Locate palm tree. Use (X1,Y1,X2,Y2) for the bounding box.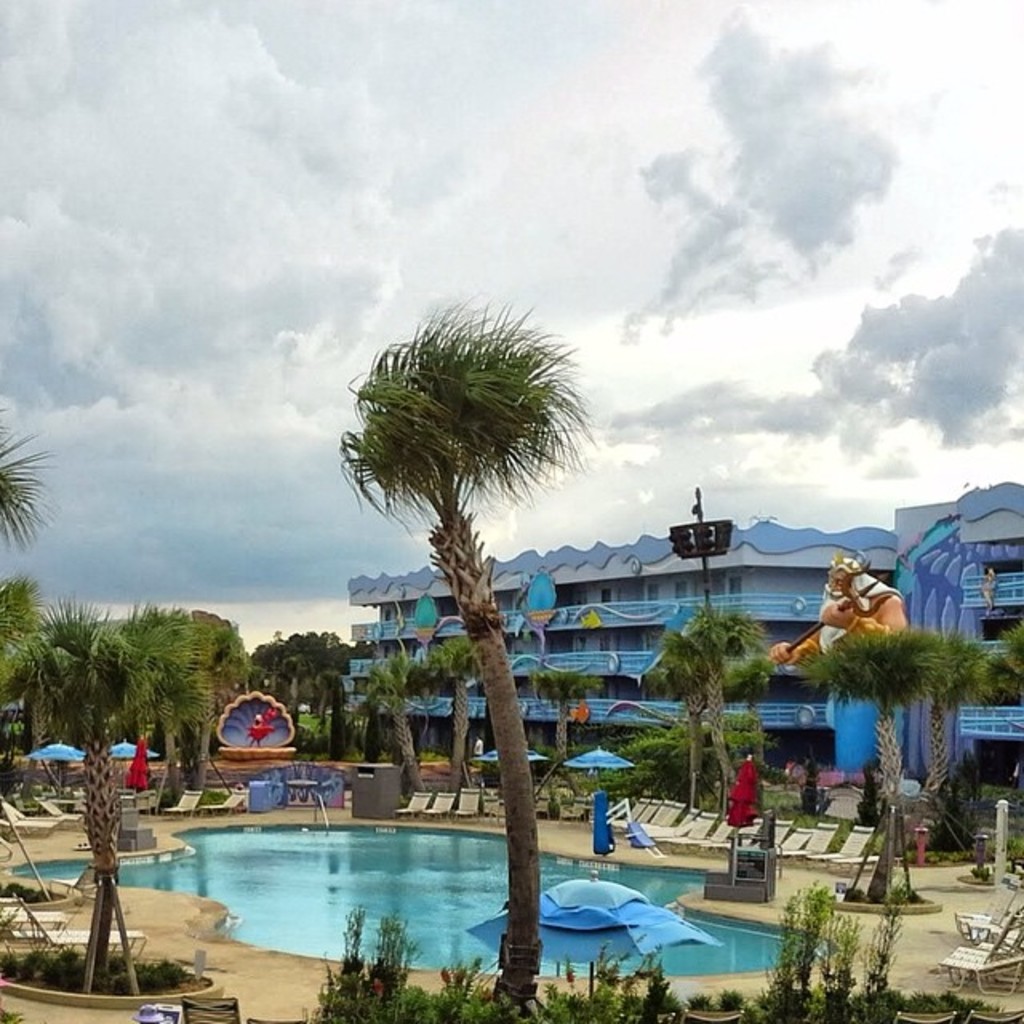
(846,594,1010,878).
